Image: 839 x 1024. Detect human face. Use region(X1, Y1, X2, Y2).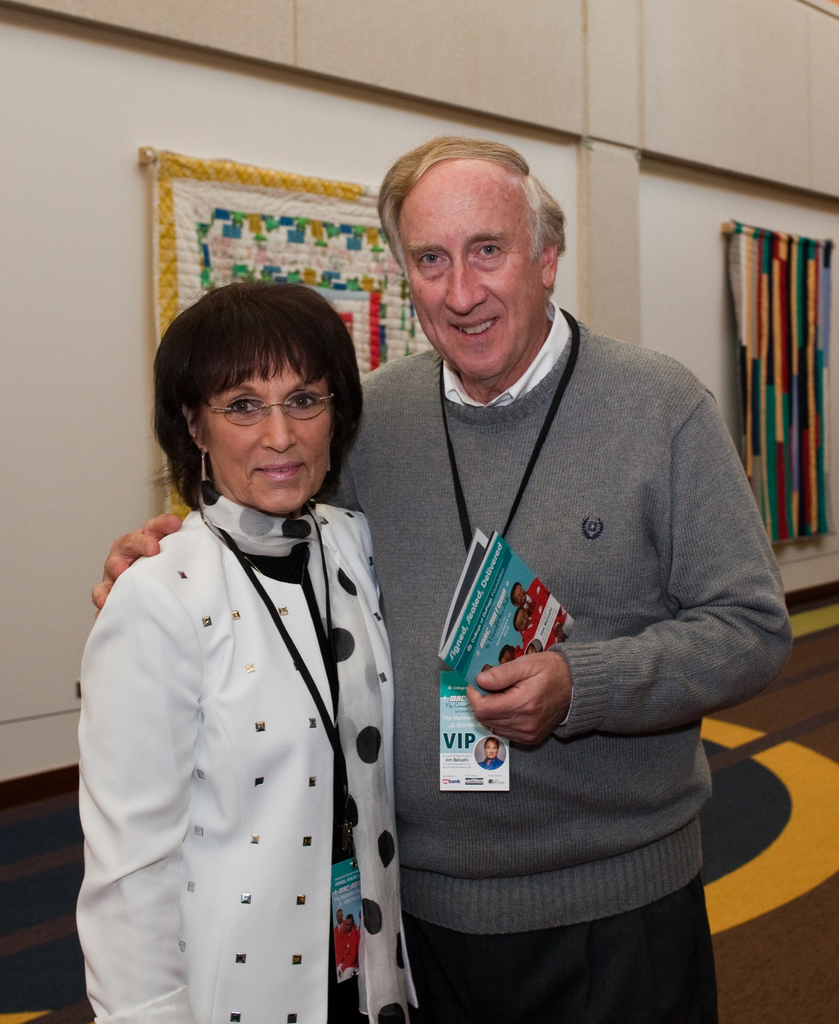
region(213, 349, 330, 512).
